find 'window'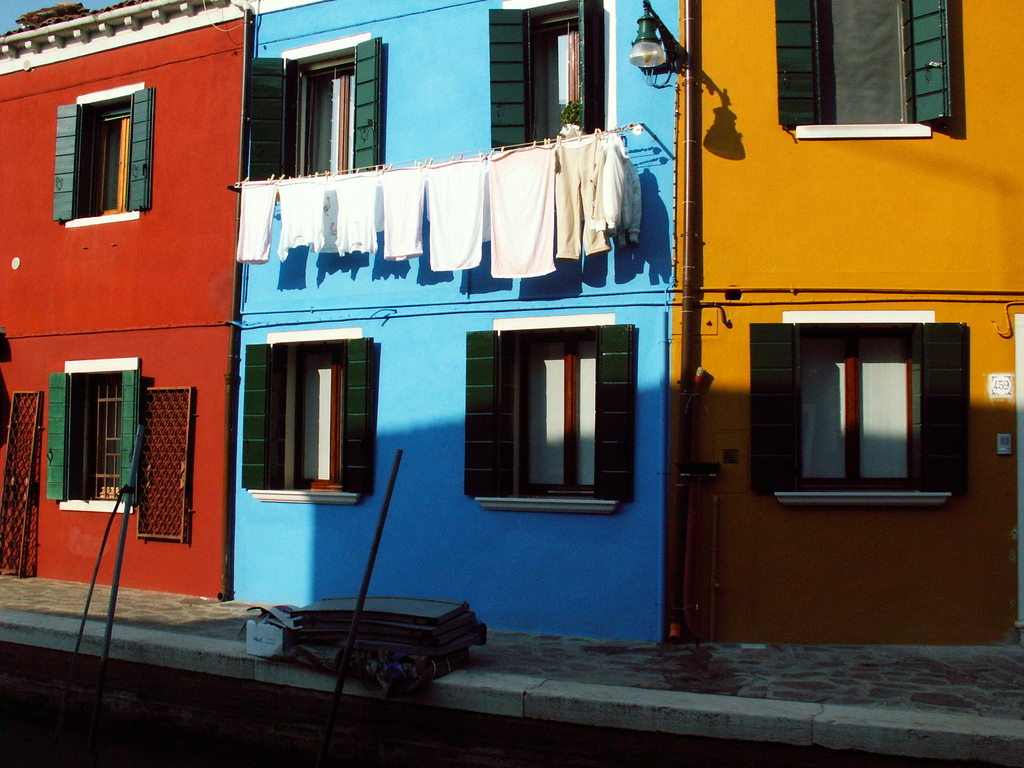
detection(42, 353, 147, 515)
